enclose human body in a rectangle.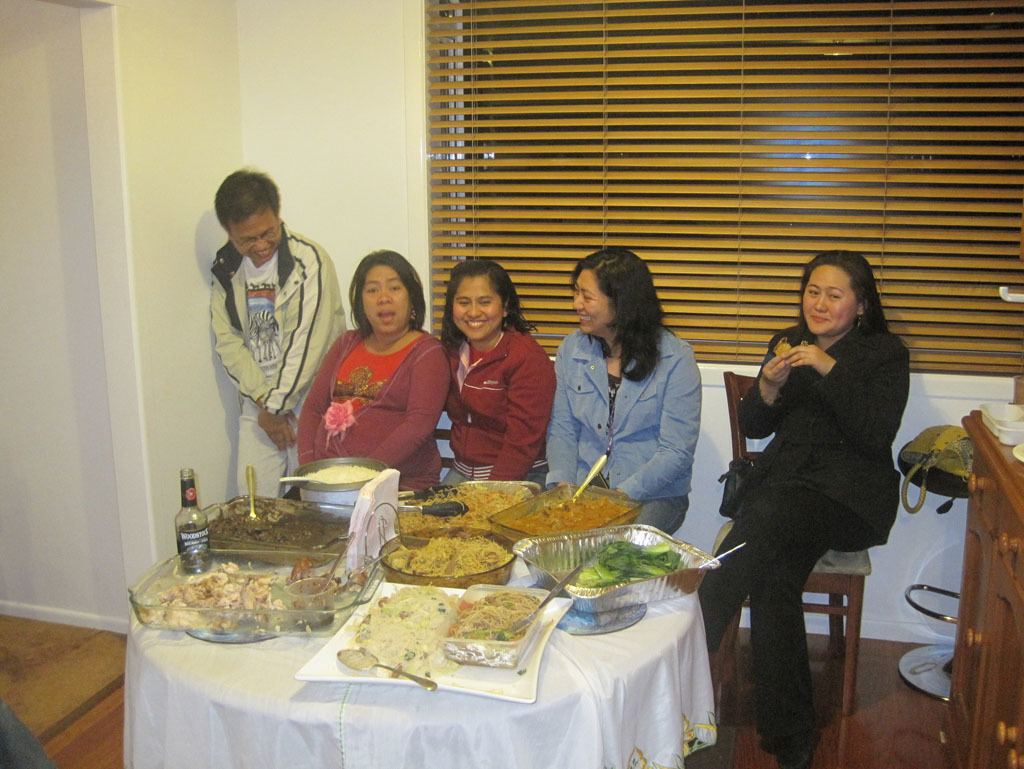
{"left": 553, "top": 245, "right": 703, "bottom": 534}.
